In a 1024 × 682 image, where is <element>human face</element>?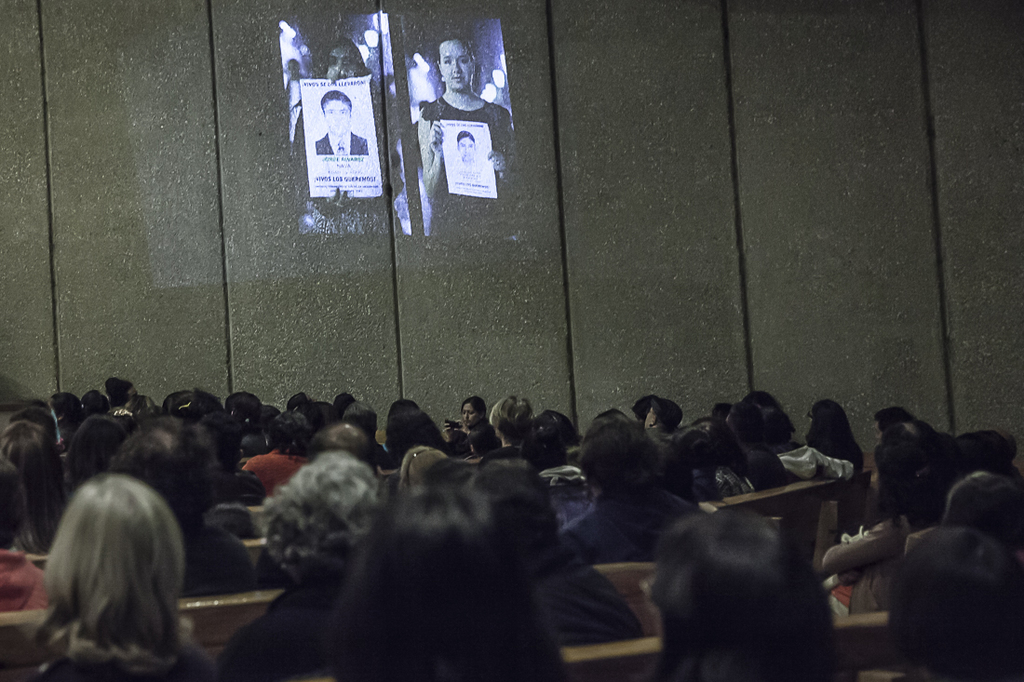
<region>326, 43, 360, 78</region>.
